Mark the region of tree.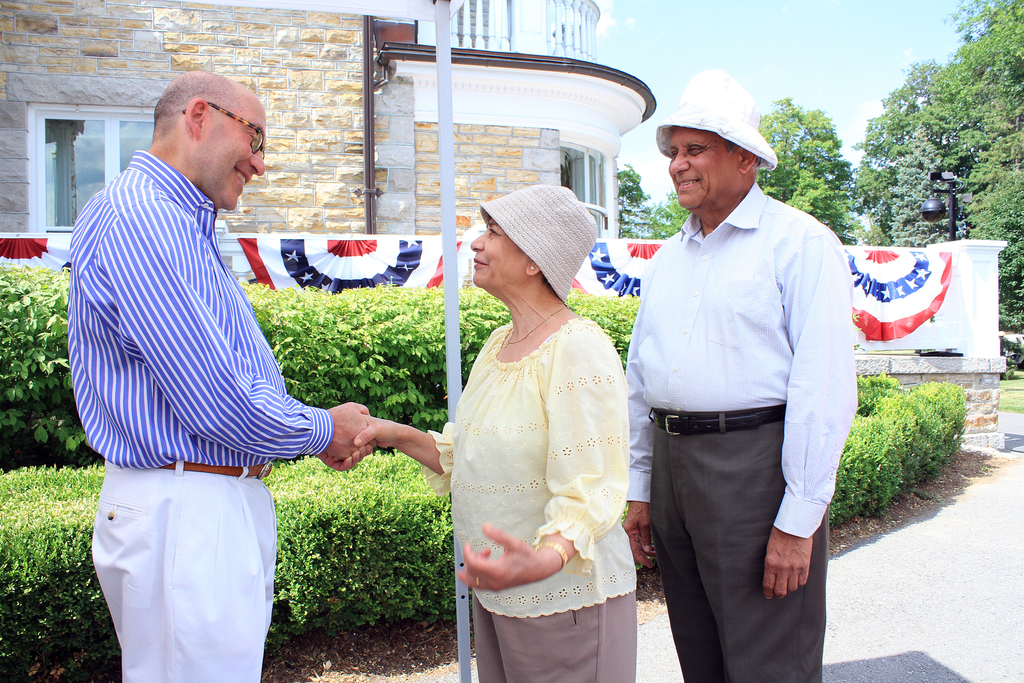
Region: (936, 0, 1023, 328).
